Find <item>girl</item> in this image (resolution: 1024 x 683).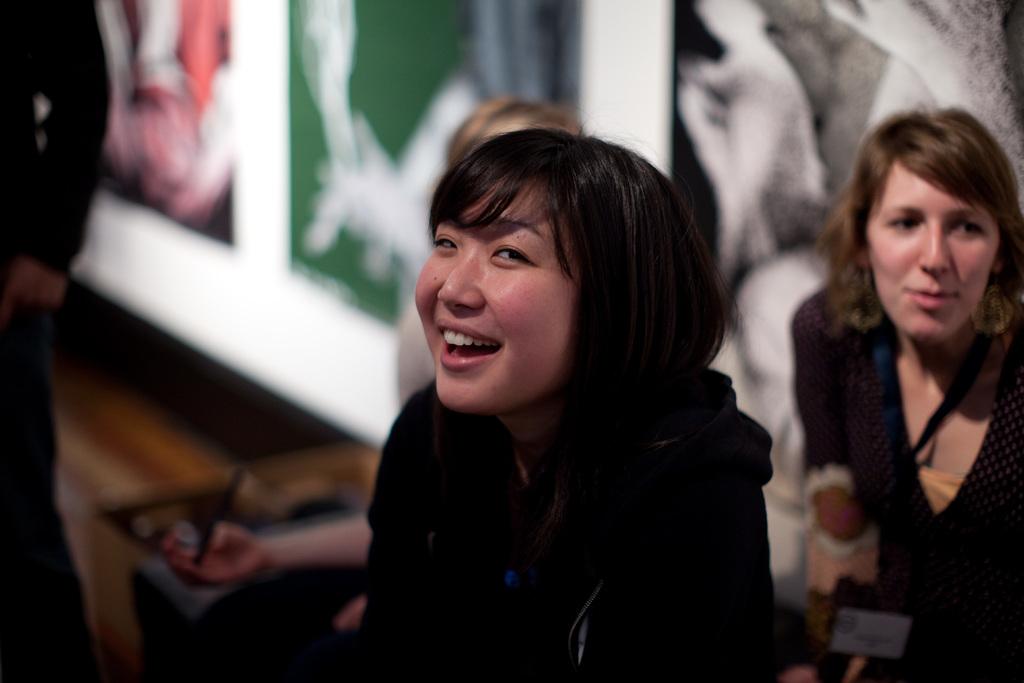
[left=355, top=118, right=781, bottom=682].
